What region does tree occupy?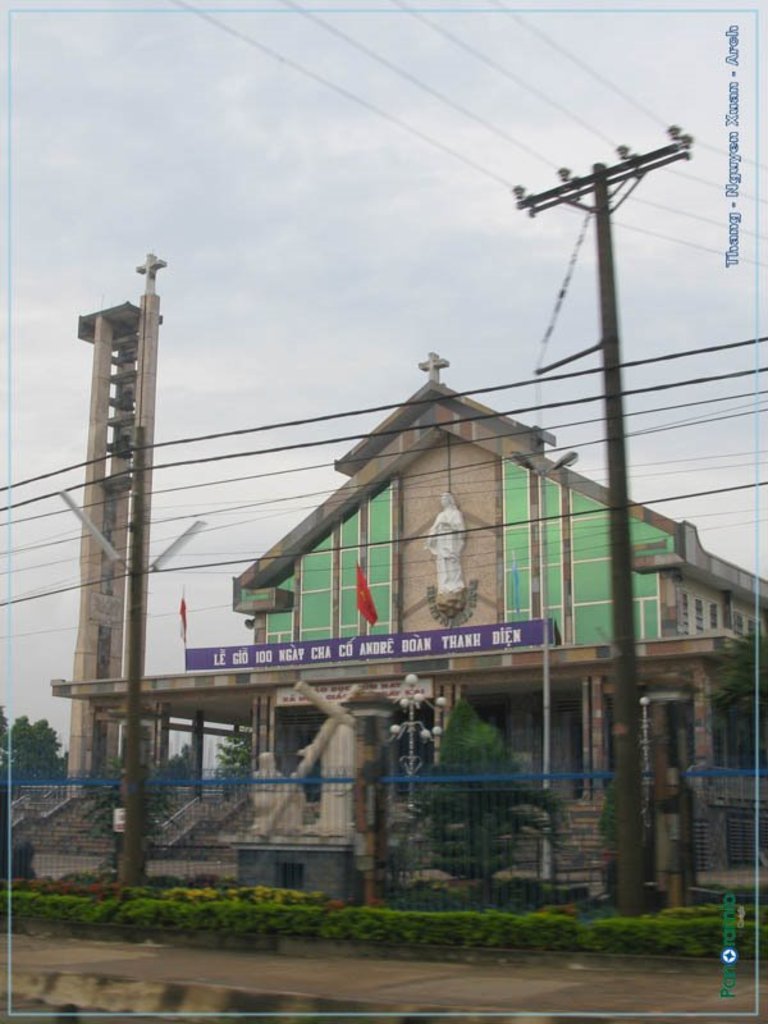
[left=0, top=869, right=767, bottom=970].
